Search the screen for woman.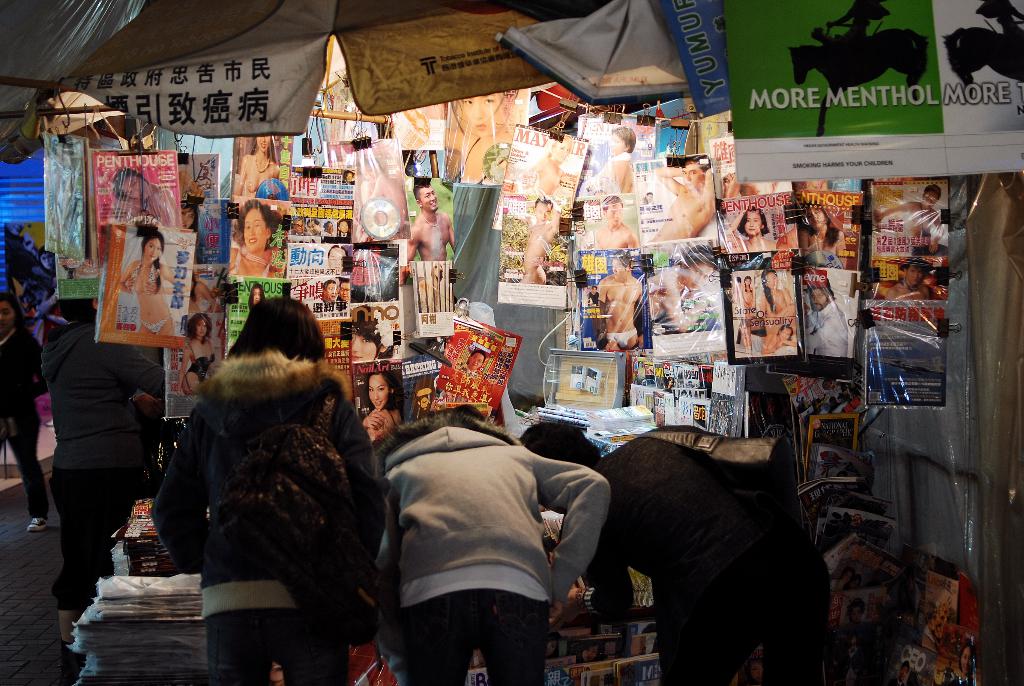
Found at 724:204:778:254.
